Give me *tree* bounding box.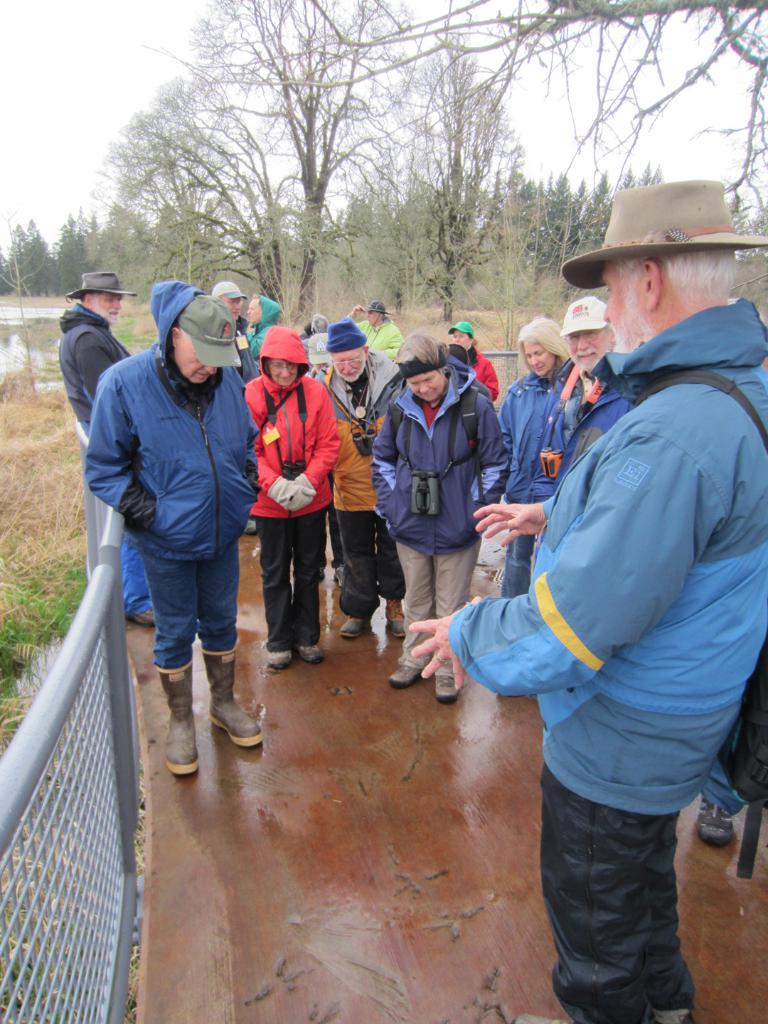
429/0/767/287.
